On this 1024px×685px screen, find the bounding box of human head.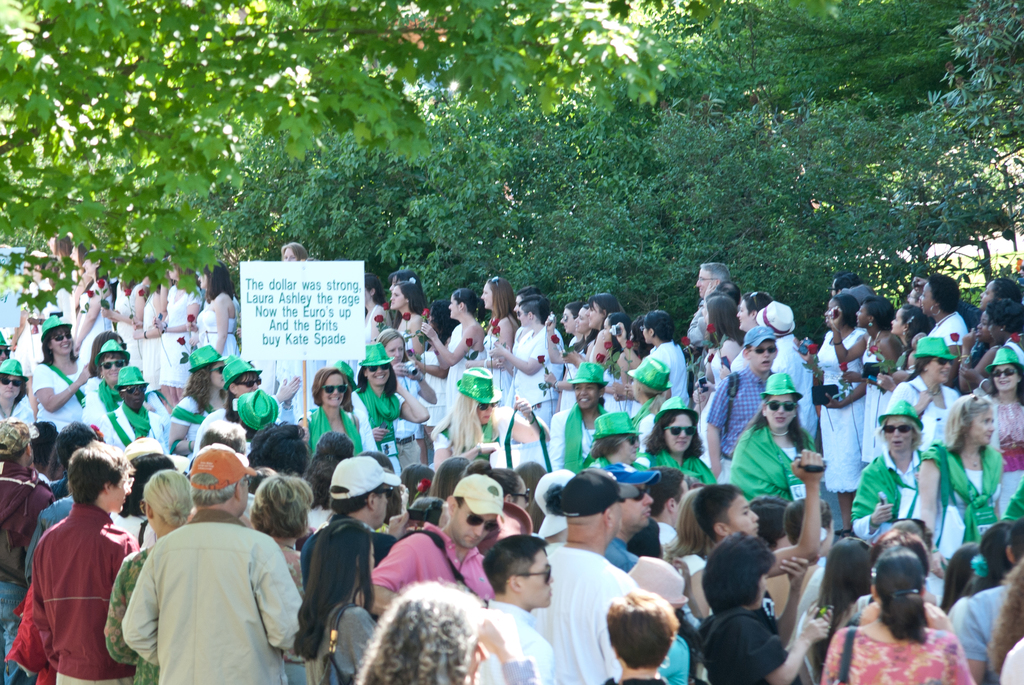
Bounding box: detection(677, 487, 710, 552).
